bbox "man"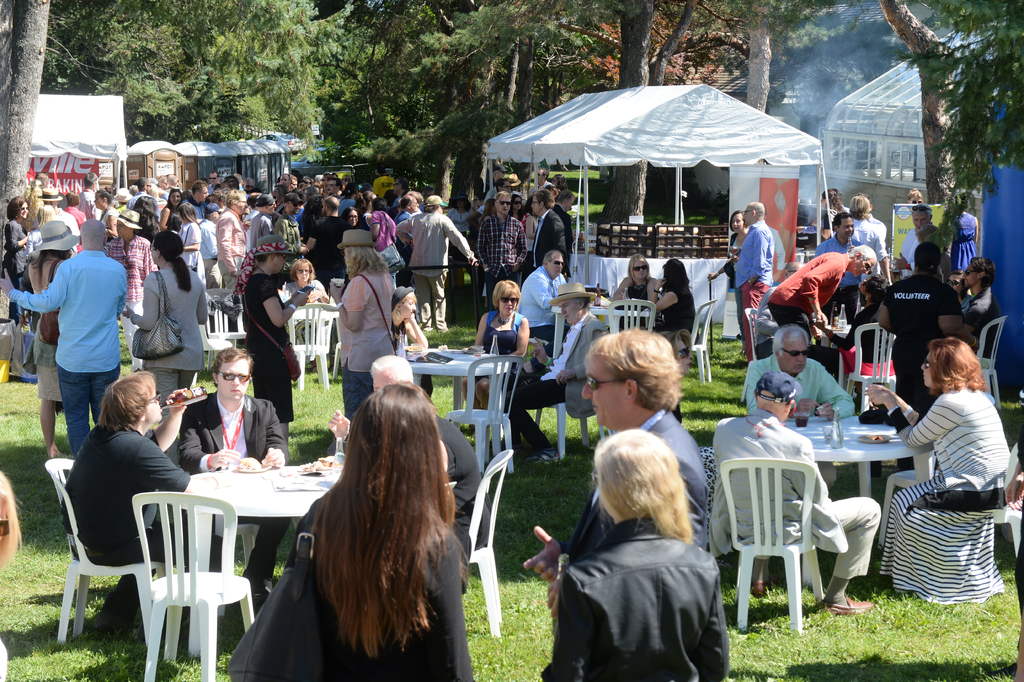
557,195,570,266
